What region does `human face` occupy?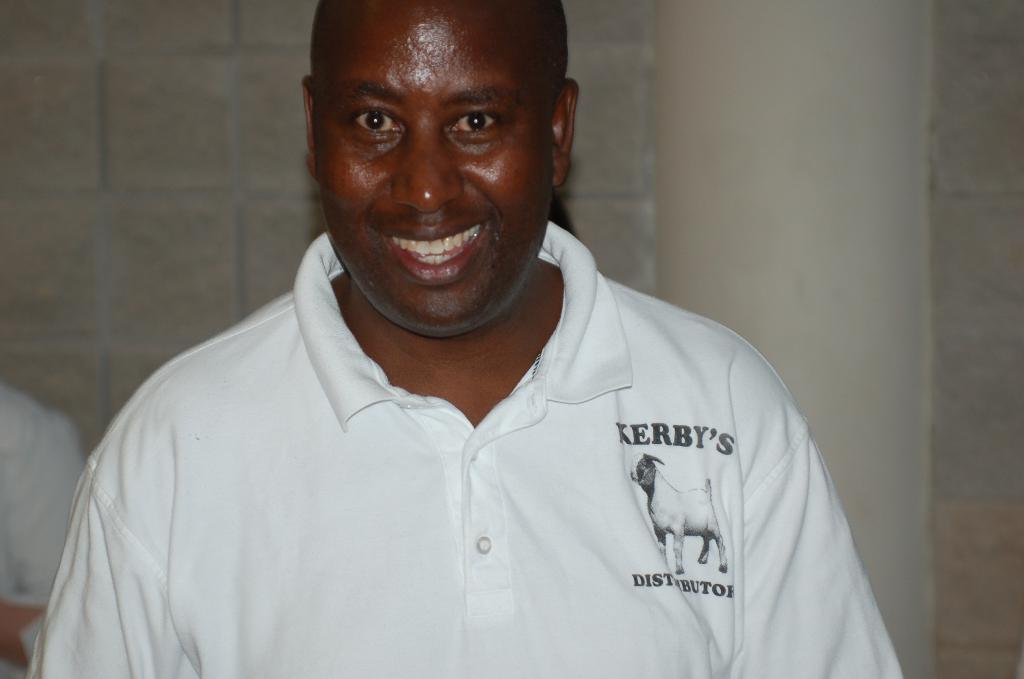
crop(319, 0, 548, 335).
